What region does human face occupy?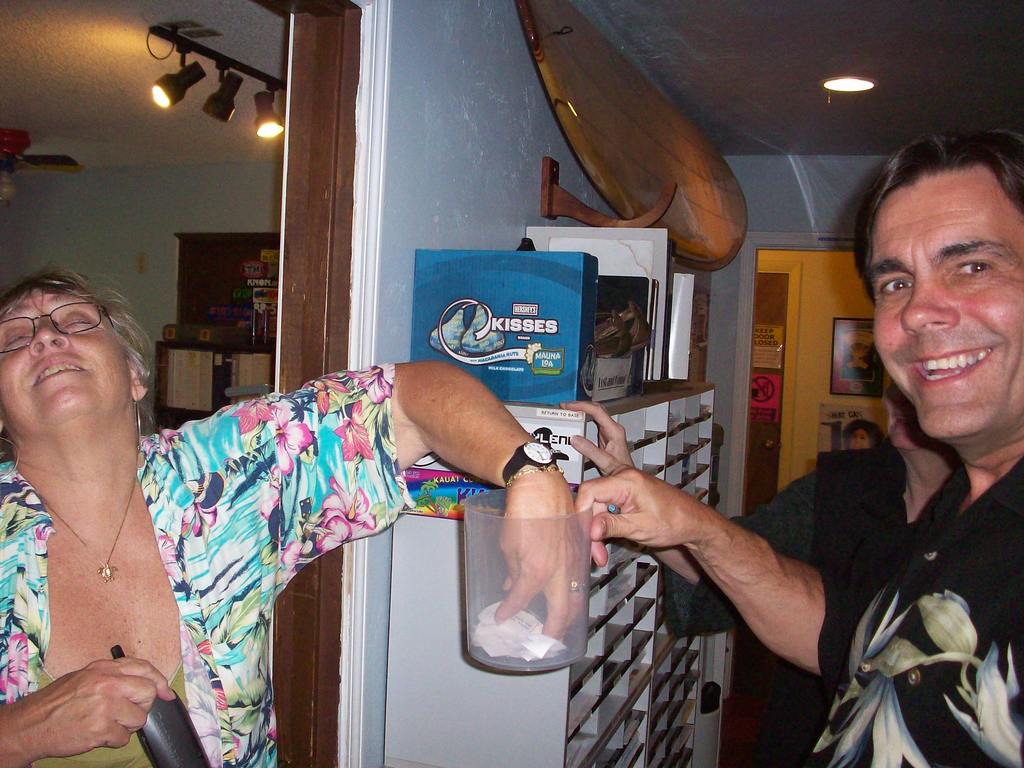
<region>884, 379, 938, 449</region>.
